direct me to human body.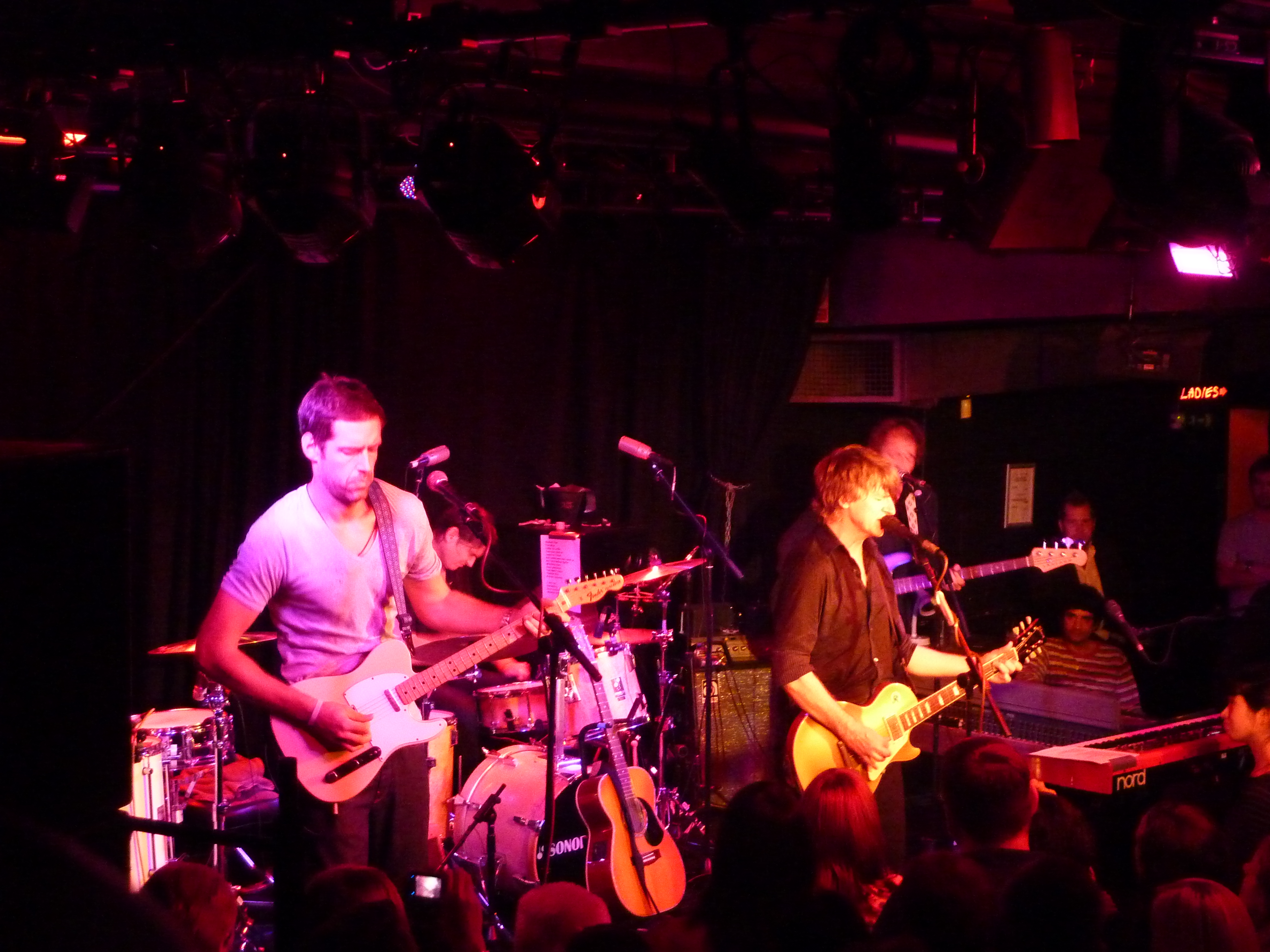
Direction: rect(303, 298, 350, 331).
